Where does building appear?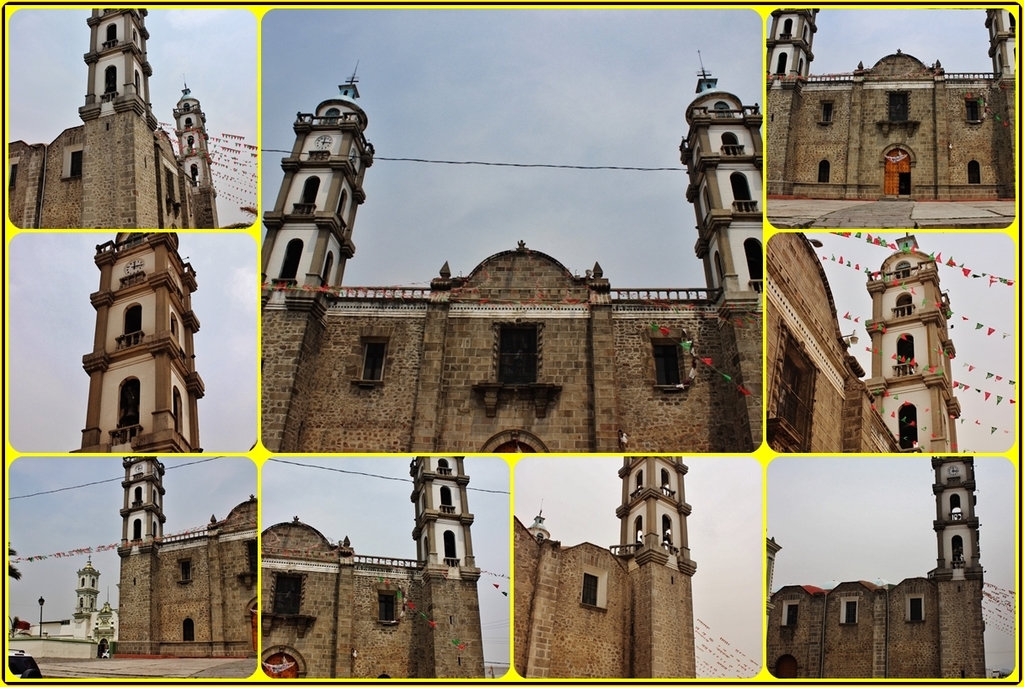
Appears at [x1=264, y1=455, x2=484, y2=682].
